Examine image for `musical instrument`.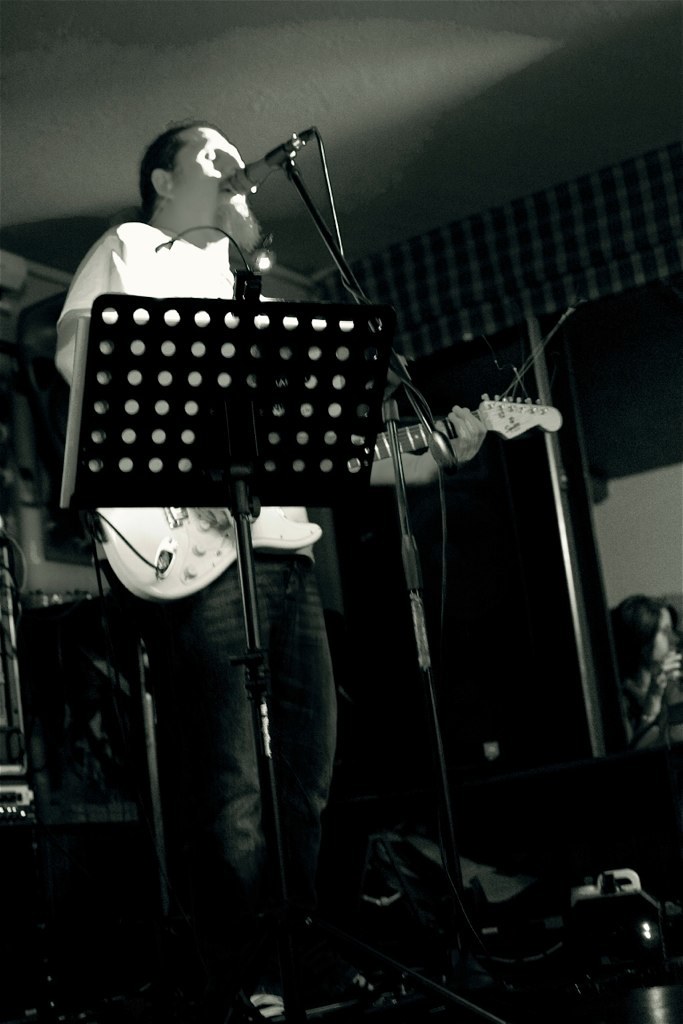
Examination result: [left=95, top=391, right=563, bottom=605].
